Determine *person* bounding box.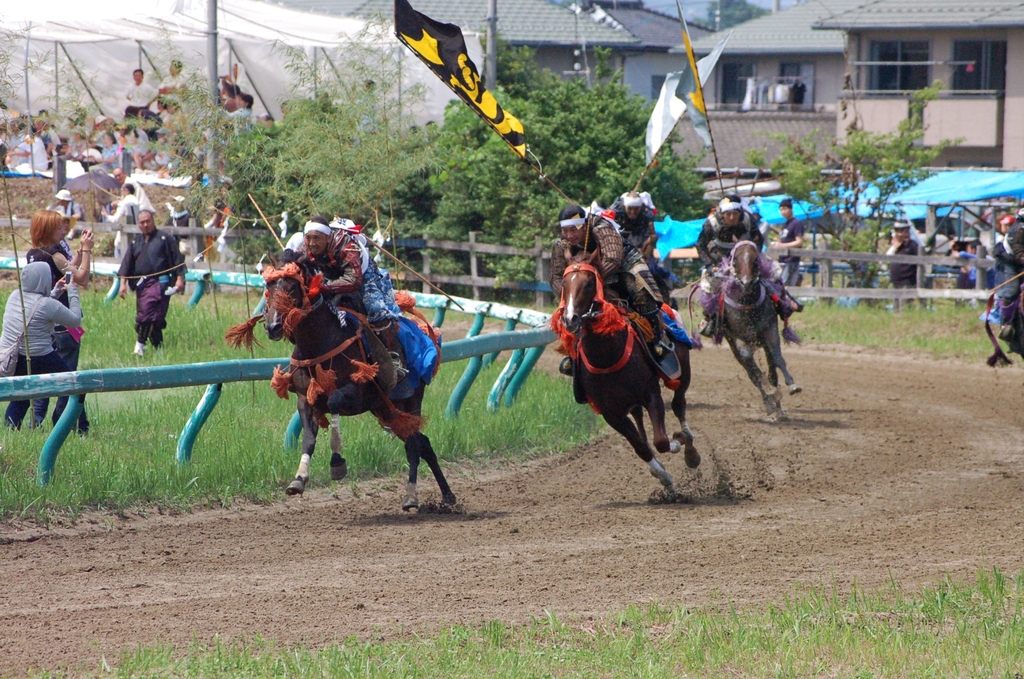
Determined: <region>555, 203, 684, 333</region>.
